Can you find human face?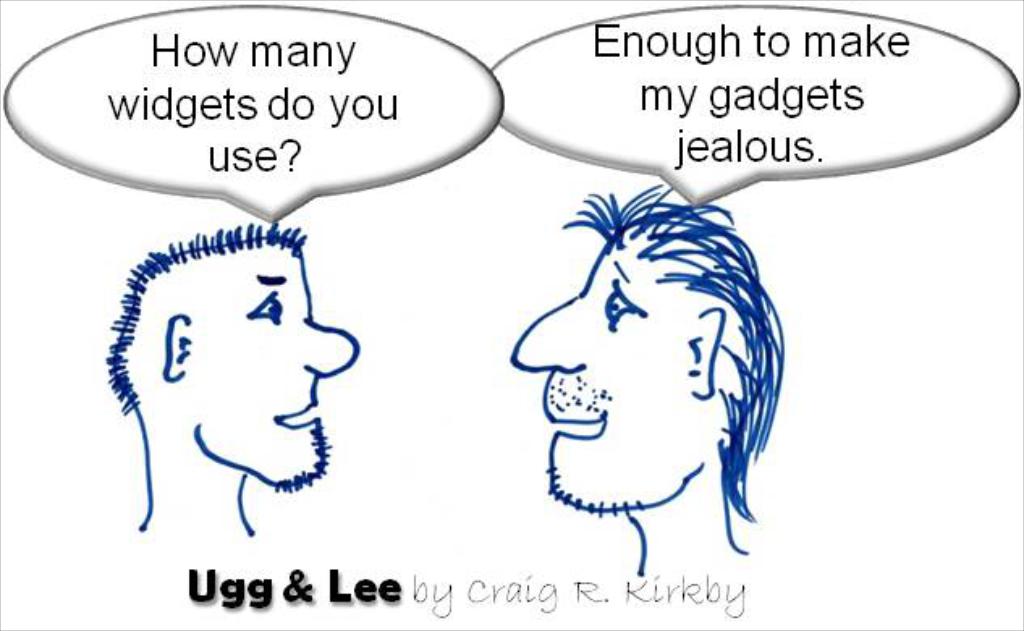
Yes, bounding box: 513, 223, 702, 516.
